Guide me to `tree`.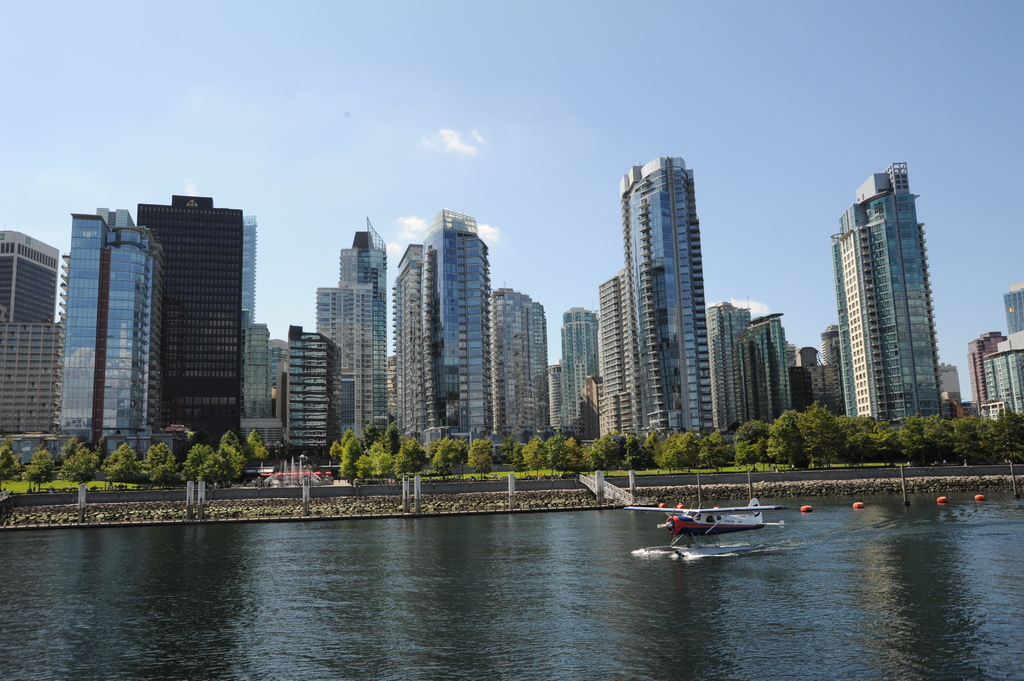
Guidance: <bbox>324, 417, 388, 488</bbox>.
